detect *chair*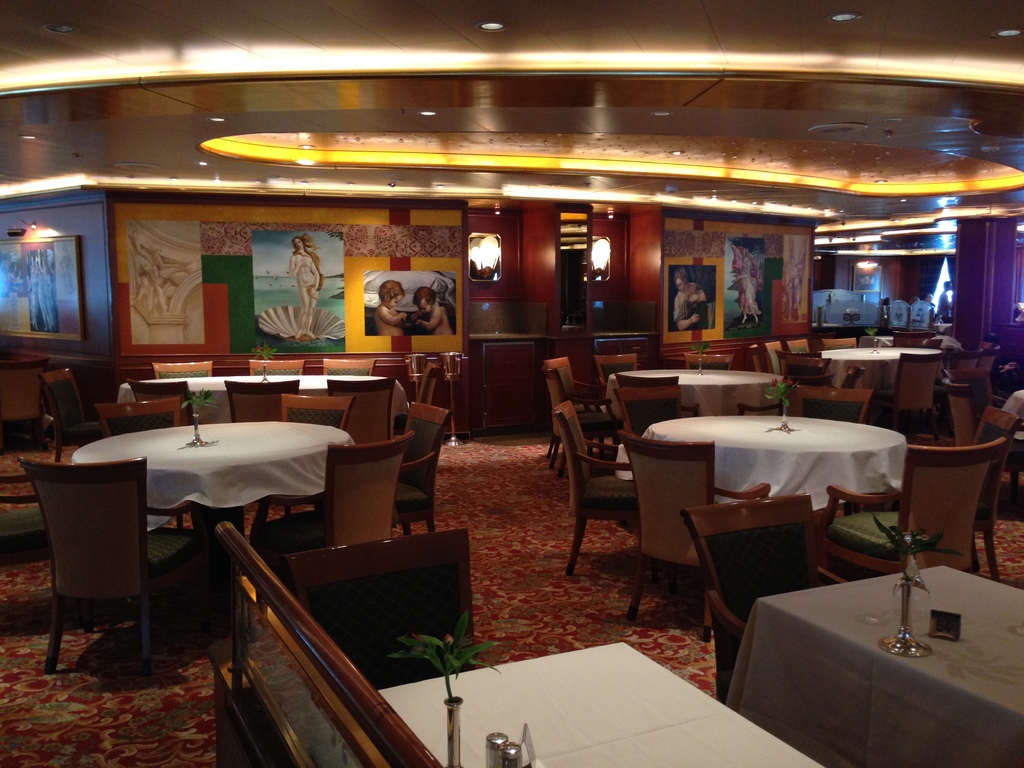
detection(552, 400, 639, 579)
